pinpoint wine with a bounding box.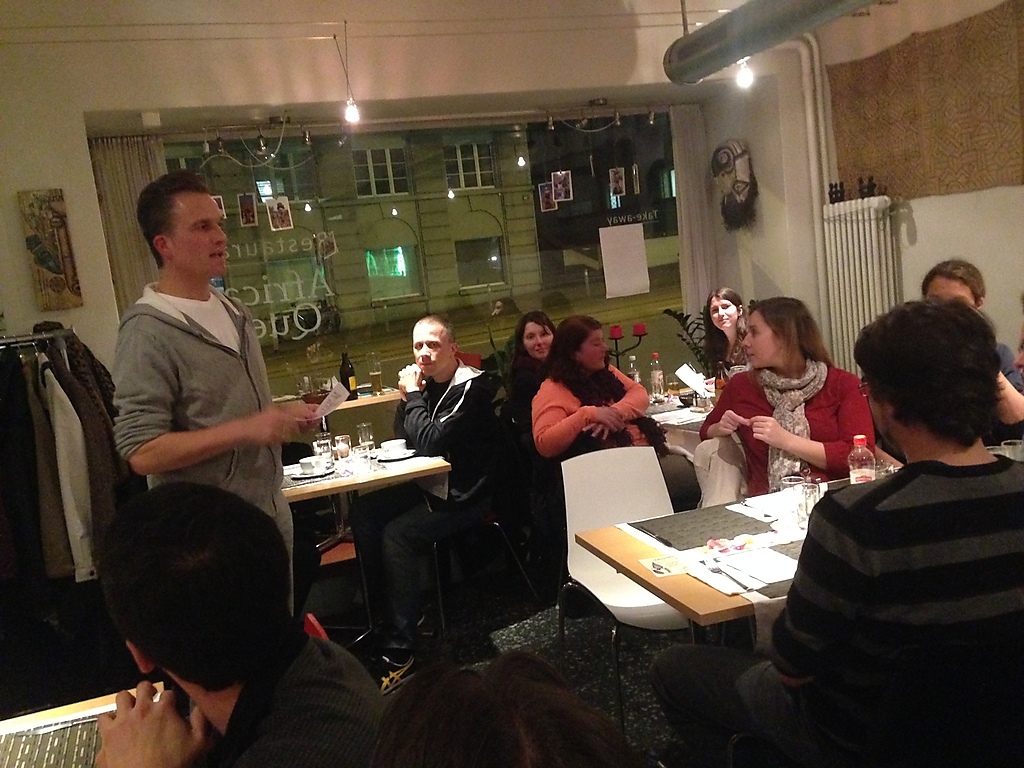
box=[341, 352, 358, 399].
